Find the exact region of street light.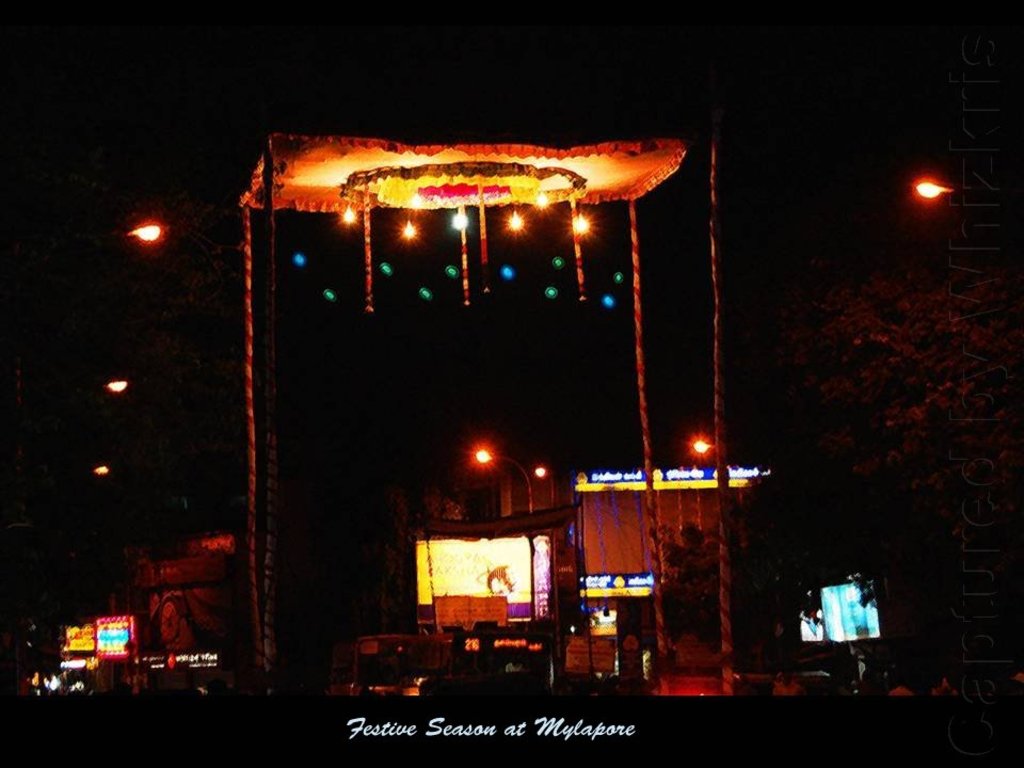
Exact region: {"left": 910, "top": 178, "right": 950, "bottom": 196}.
